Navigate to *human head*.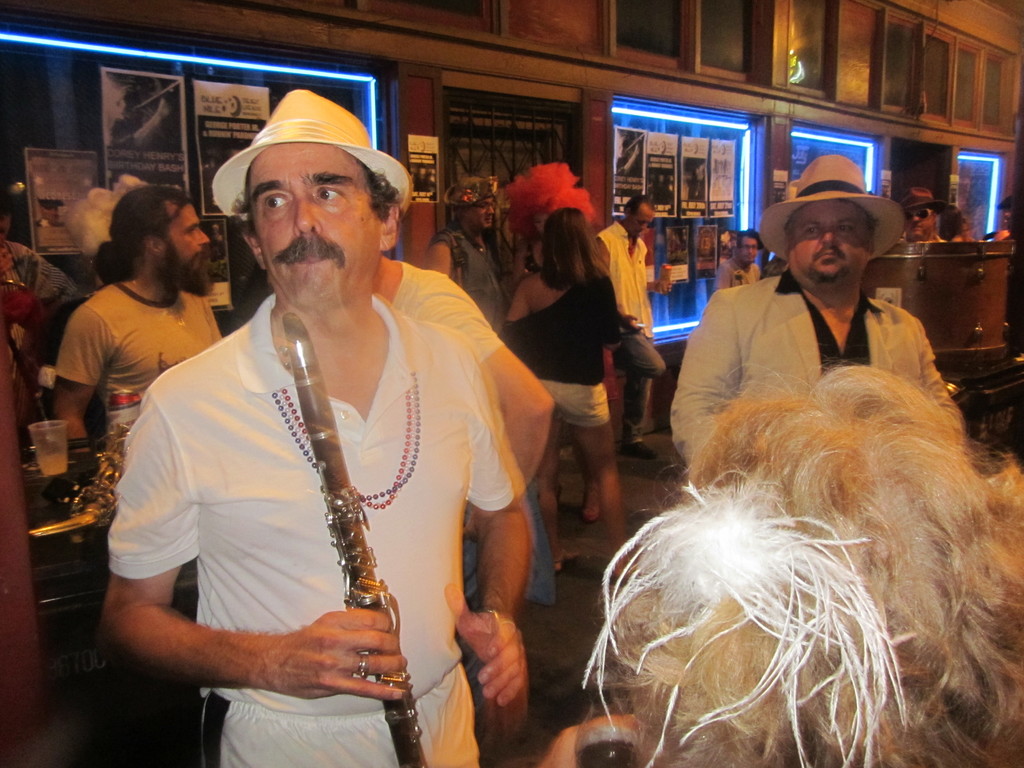
Navigation target: crop(211, 89, 412, 310).
